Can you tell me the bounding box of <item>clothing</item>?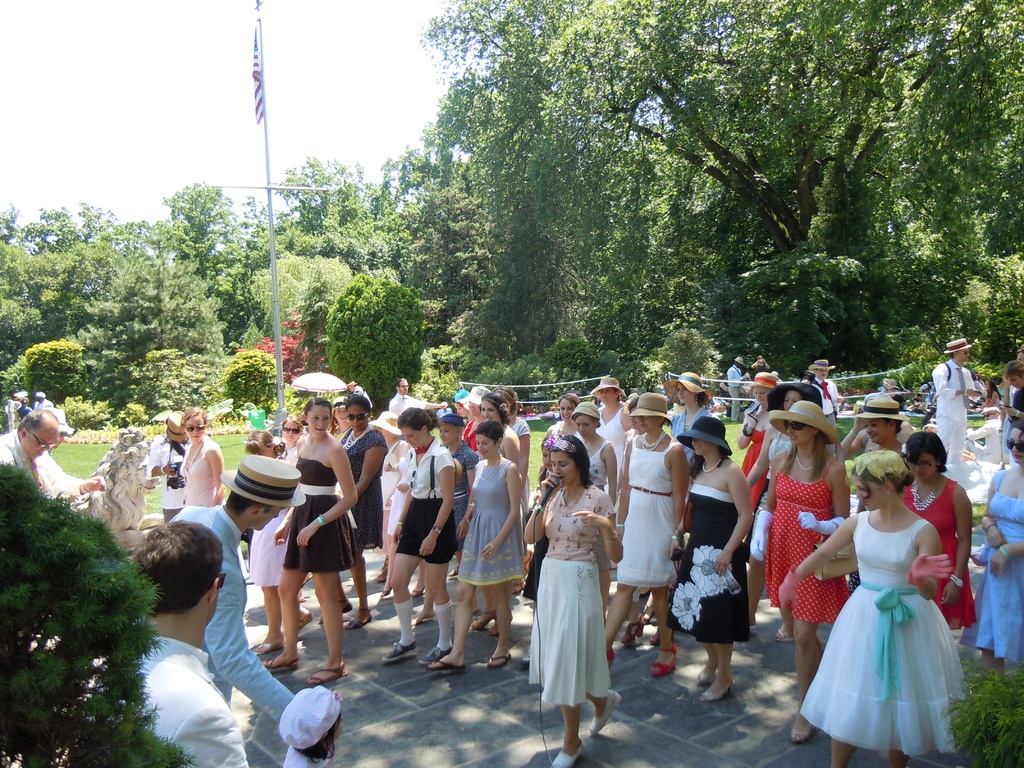
{"left": 1006, "top": 386, "right": 1023, "bottom": 426}.
